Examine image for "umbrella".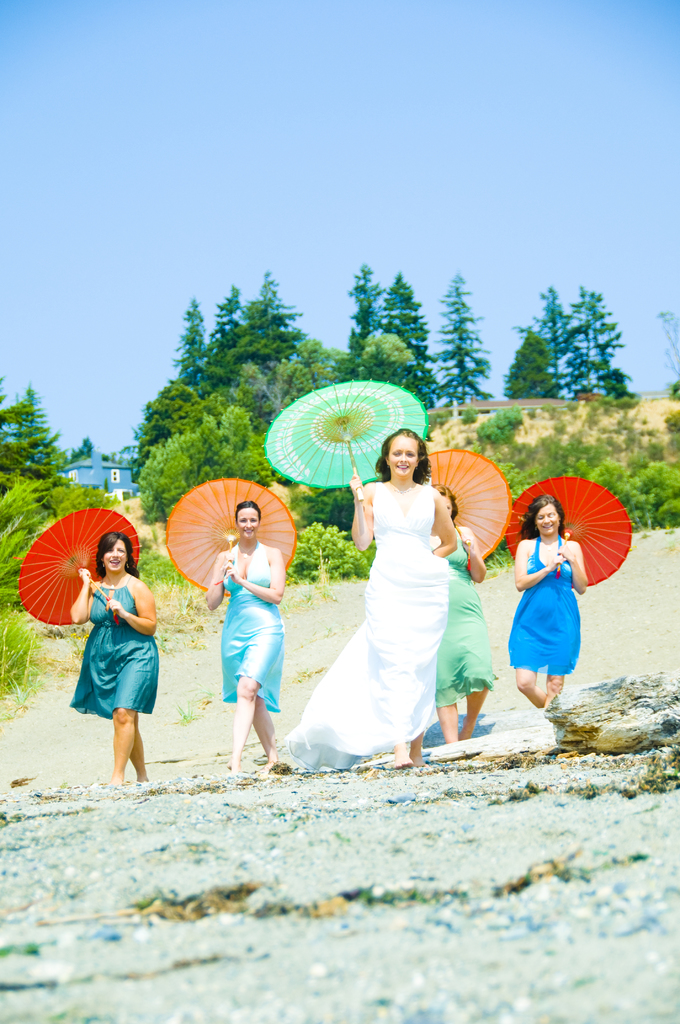
Examination result: l=427, t=449, r=516, b=571.
